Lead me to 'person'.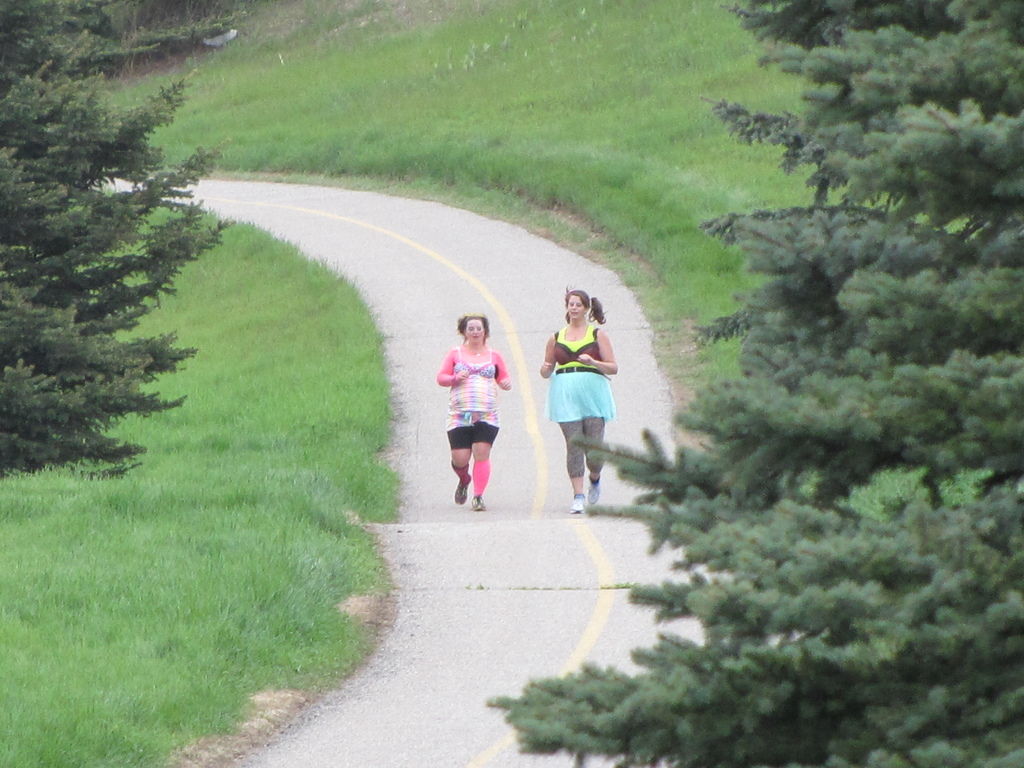
Lead to l=538, t=283, r=618, b=512.
